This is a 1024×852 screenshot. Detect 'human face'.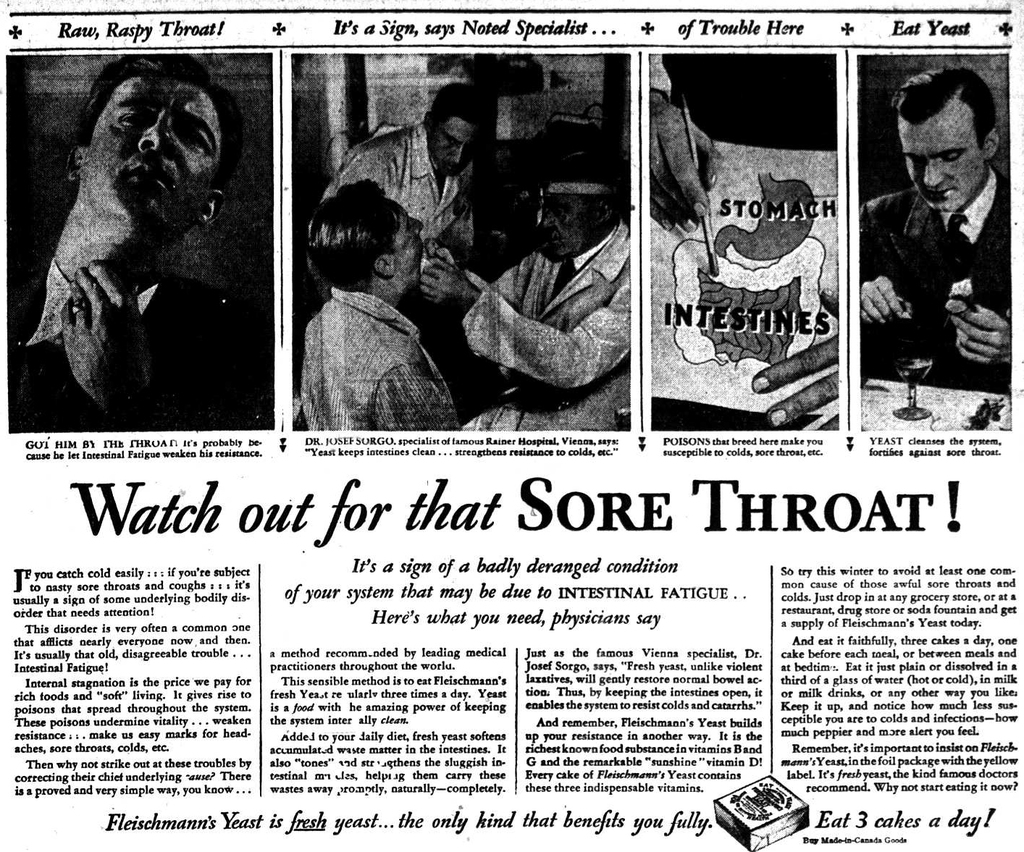
Rect(525, 195, 609, 263).
